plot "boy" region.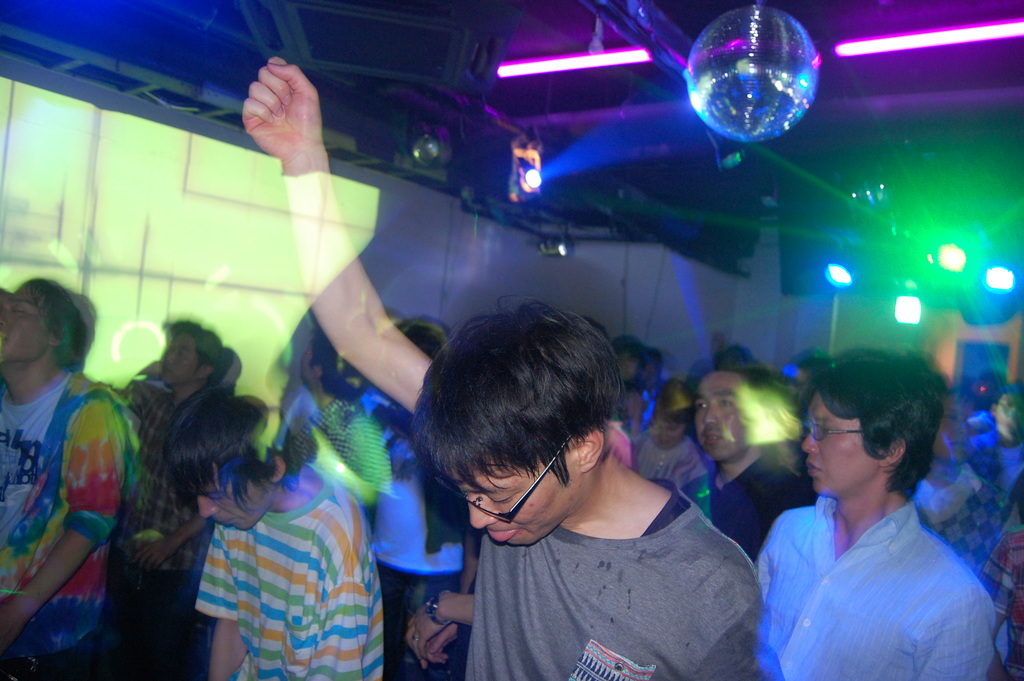
Plotted at 0, 271, 152, 669.
